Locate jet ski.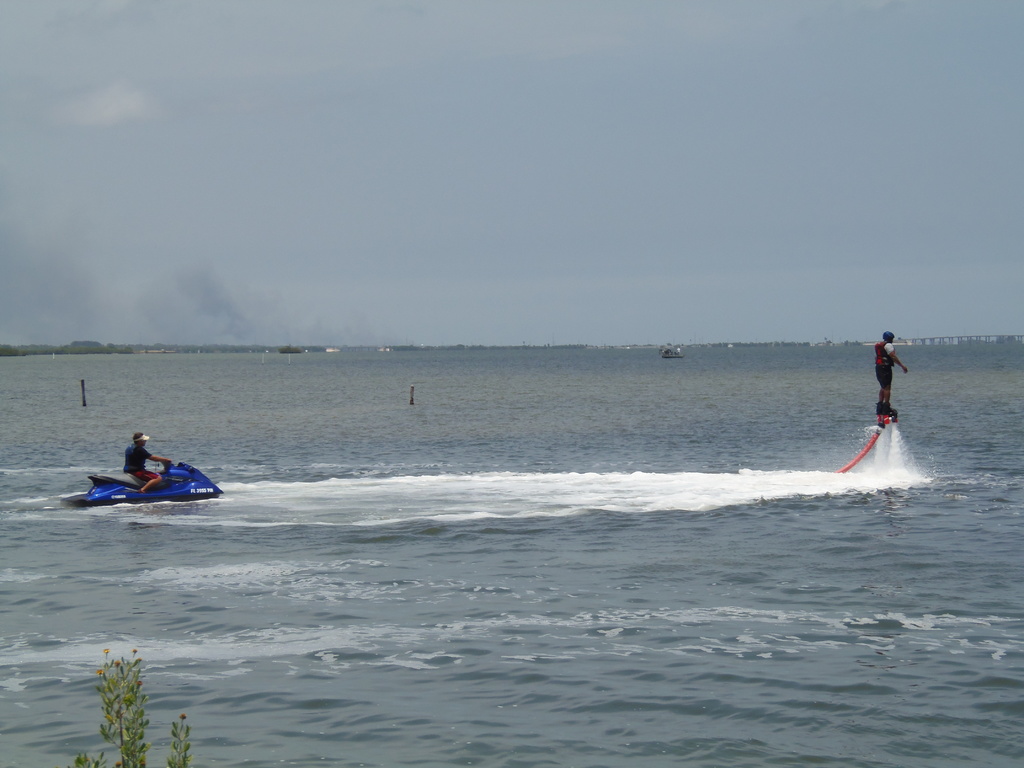
Bounding box: {"left": 81, "top": 458, "right": 225, "bottom": 506}.
